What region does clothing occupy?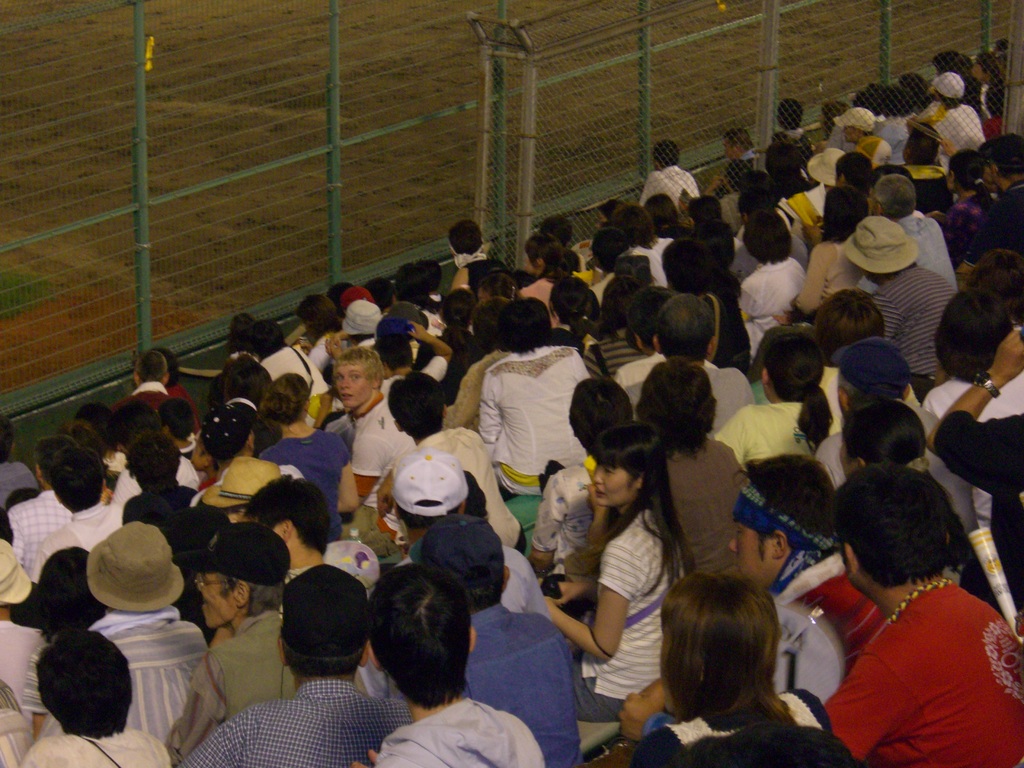
Rect(0, 618, 42, 725).
